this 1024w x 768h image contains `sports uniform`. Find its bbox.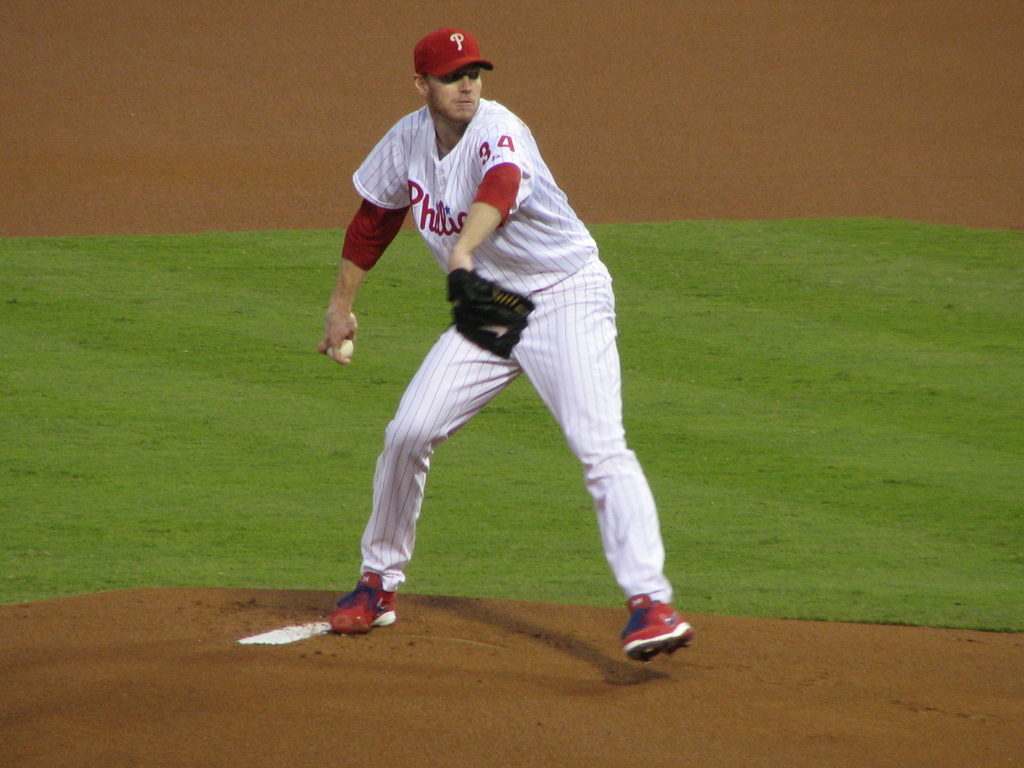
[284, 51, 688, 656].
